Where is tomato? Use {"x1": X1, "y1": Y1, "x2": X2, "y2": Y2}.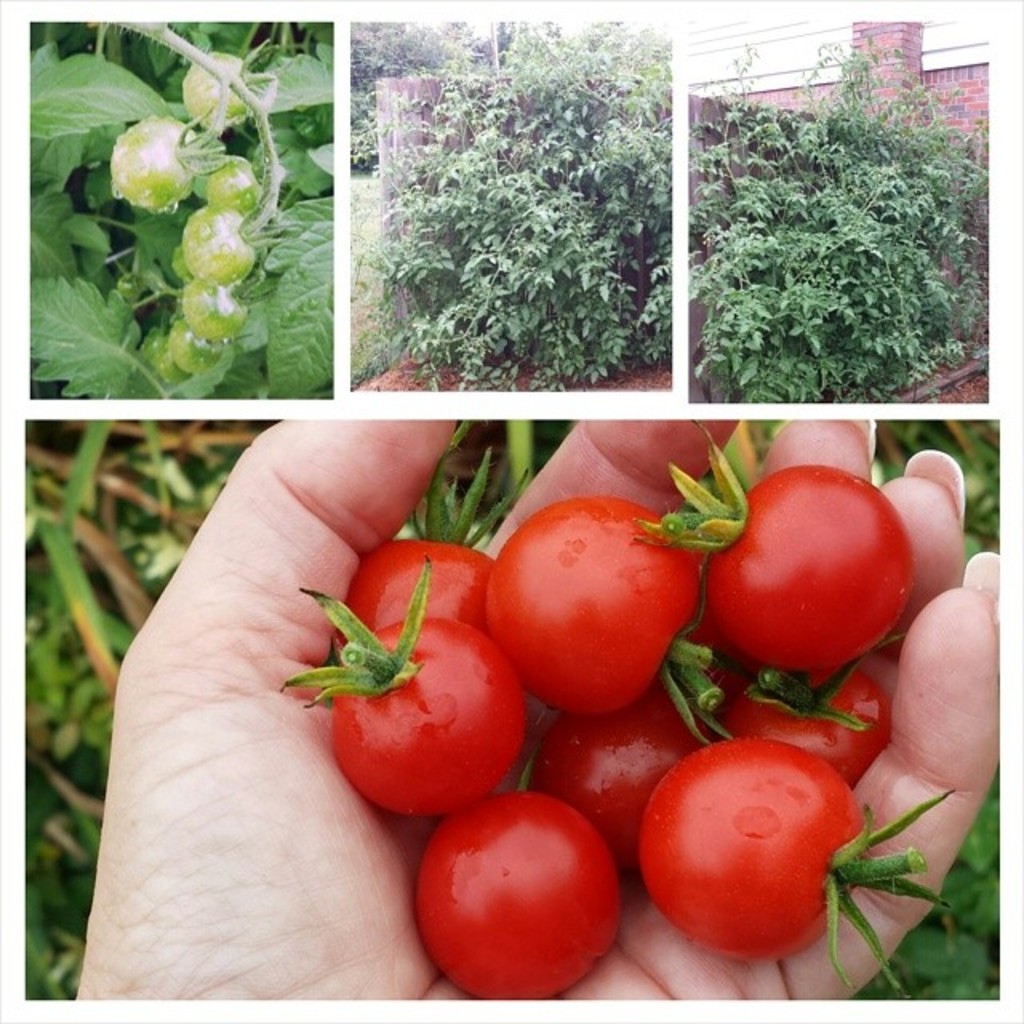
{"x1": 174, "y1": 197, "x2": 259, "y2": 282}.
